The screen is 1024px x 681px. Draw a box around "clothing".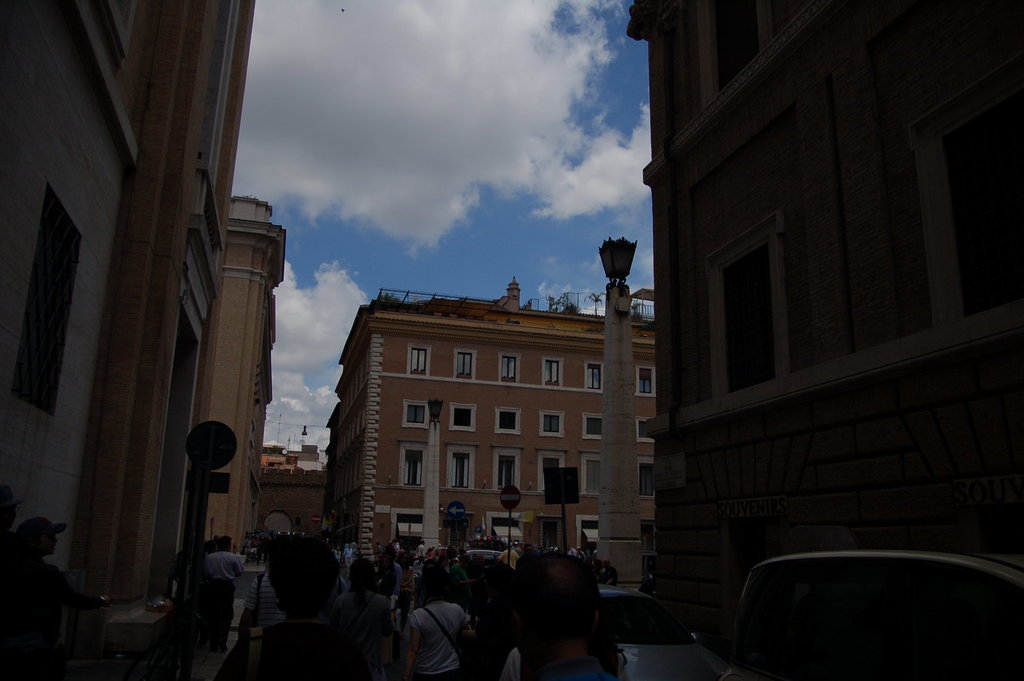
[left=419, top=545, right=426, bottom=560].
